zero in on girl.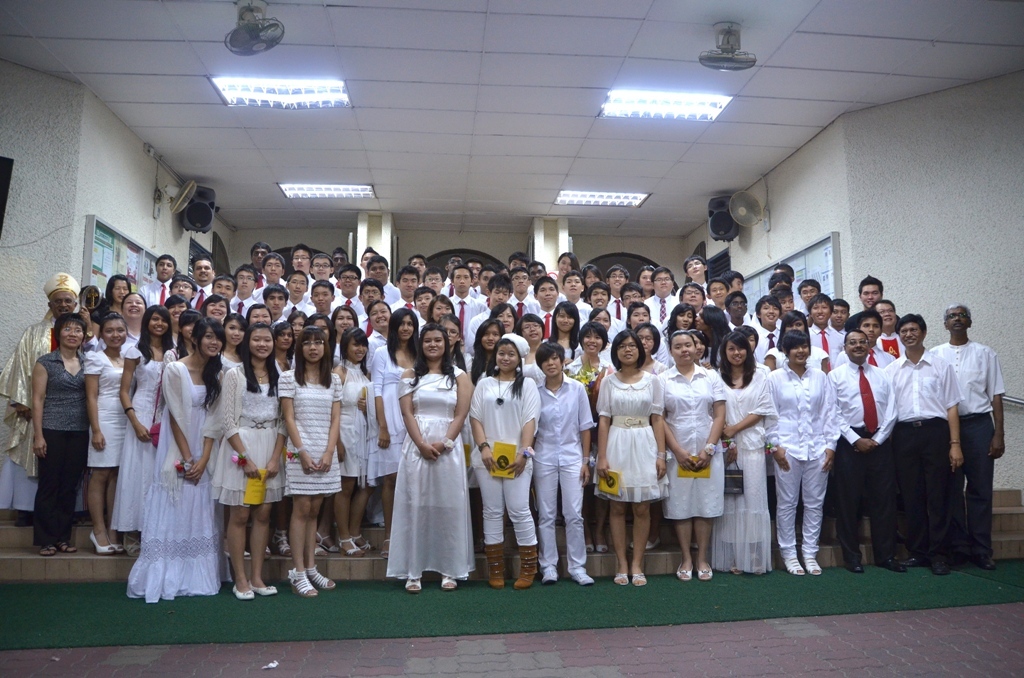
Zeroed in: [592, 330, 665, 585].
